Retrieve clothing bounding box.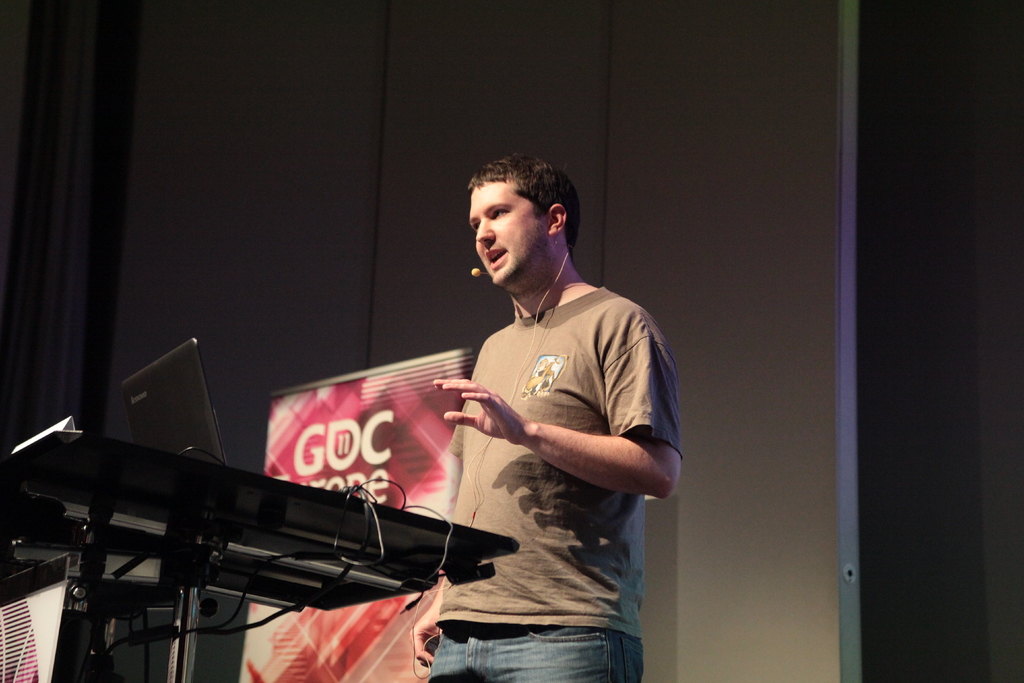
Bounding box: select_region(410, 308, 687, 682).
